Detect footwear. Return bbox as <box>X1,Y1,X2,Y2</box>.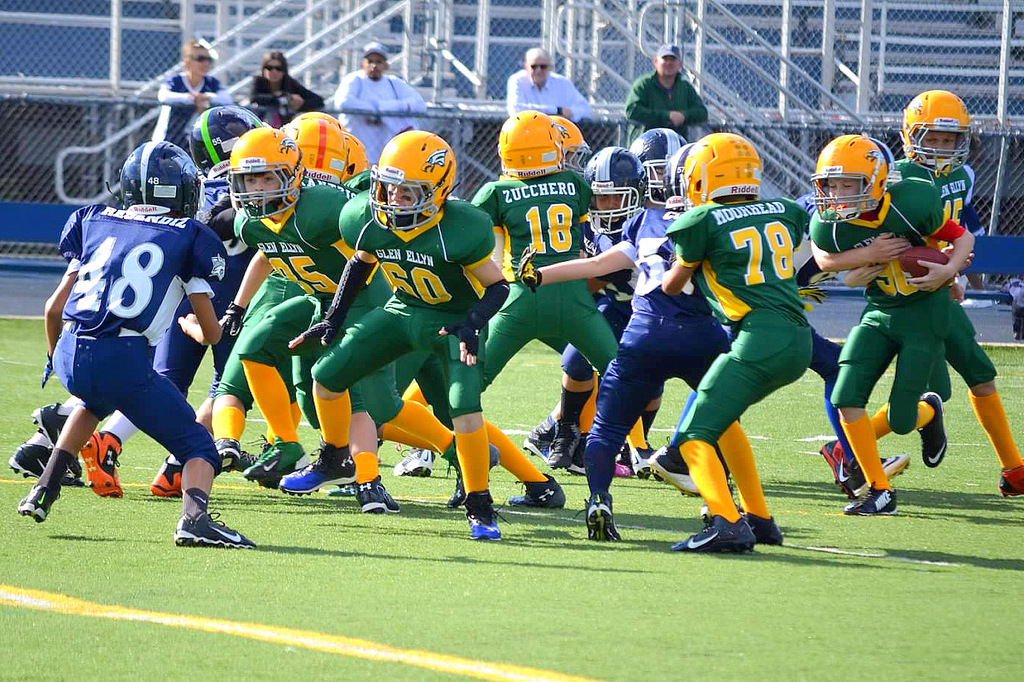
<box>572,490,621,540</box>.
